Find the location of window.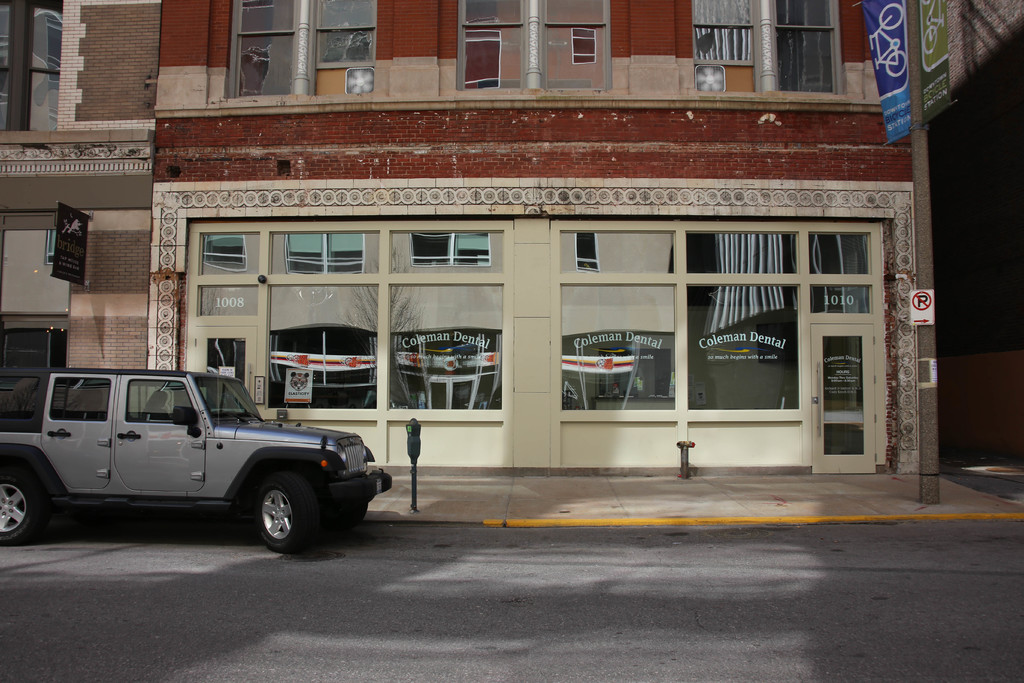
Location: crop(564, 227, 675, 274).
